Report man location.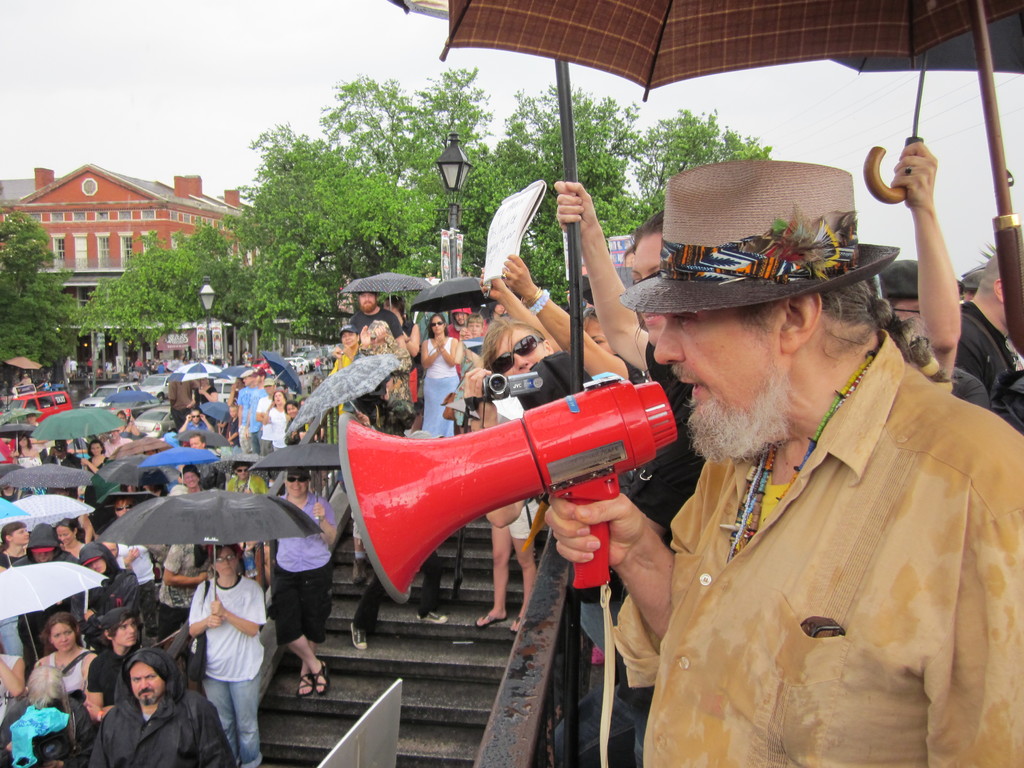
Report: detection(237, 371, 263, 454).
